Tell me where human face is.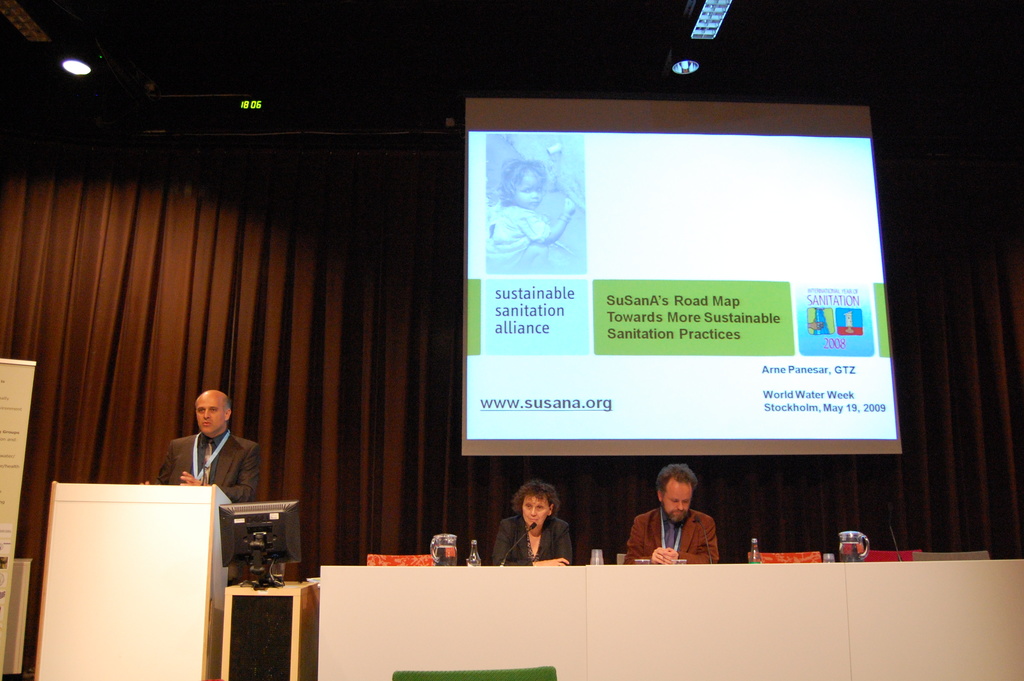
human face is at [194, 389, 223, 430].
